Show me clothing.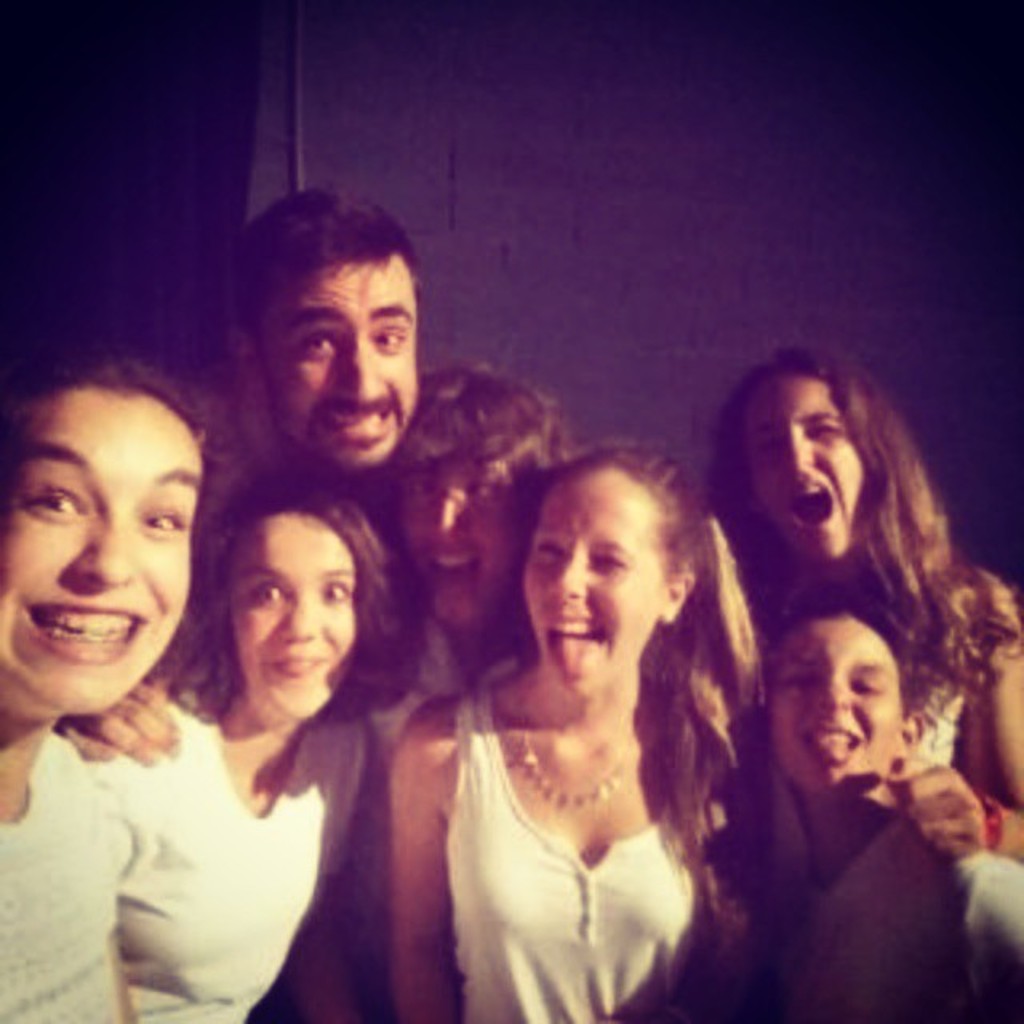
clothing is here: 912,678,968,781.
